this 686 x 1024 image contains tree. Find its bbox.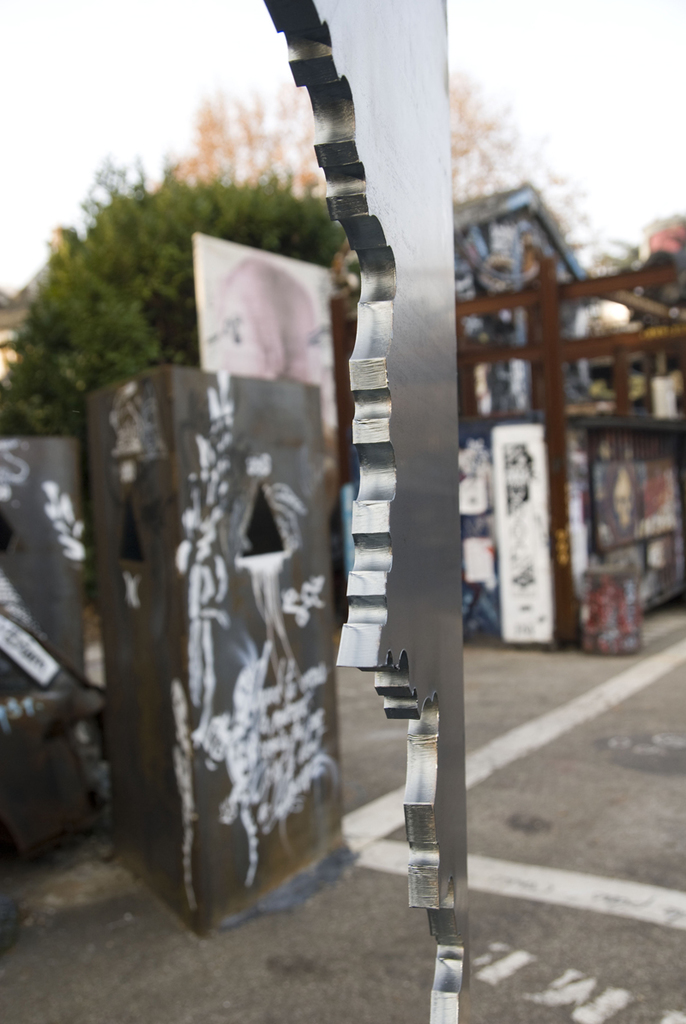
BBox(0, 155, 356, 436).
